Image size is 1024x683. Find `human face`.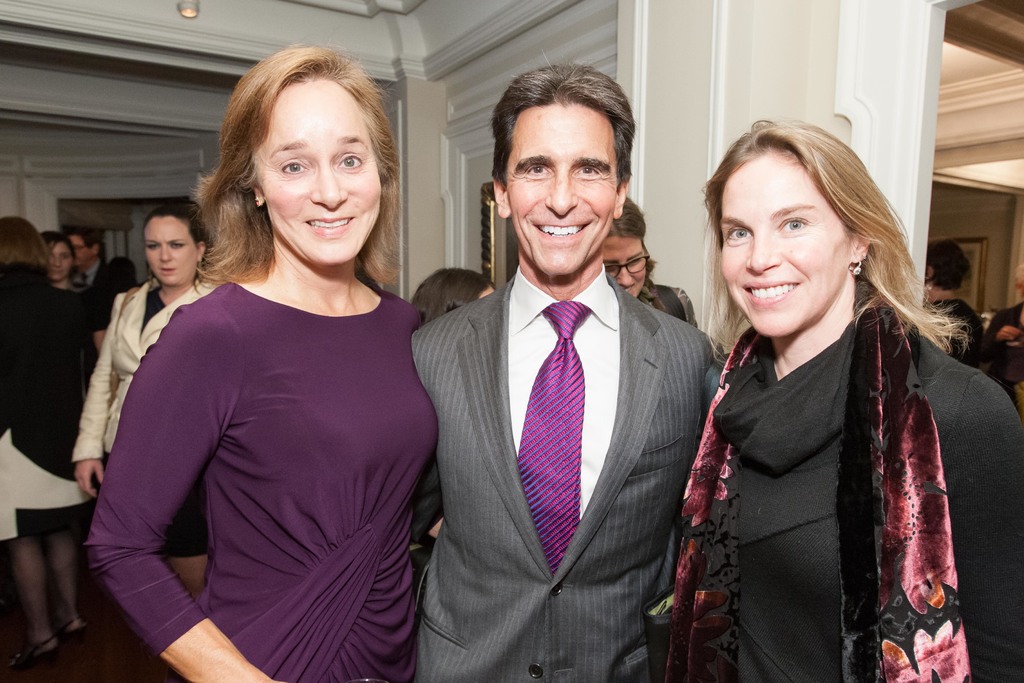
box(43, 242, 69, 283).
